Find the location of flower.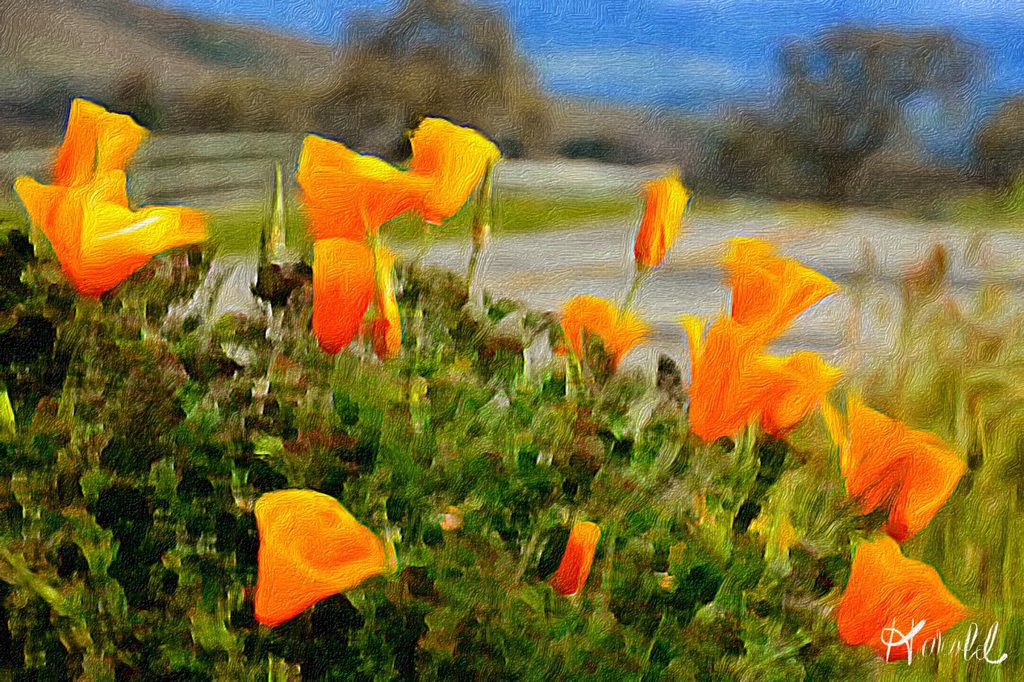
Location: (x1=550, y1=519, x2=604, y2=598).
